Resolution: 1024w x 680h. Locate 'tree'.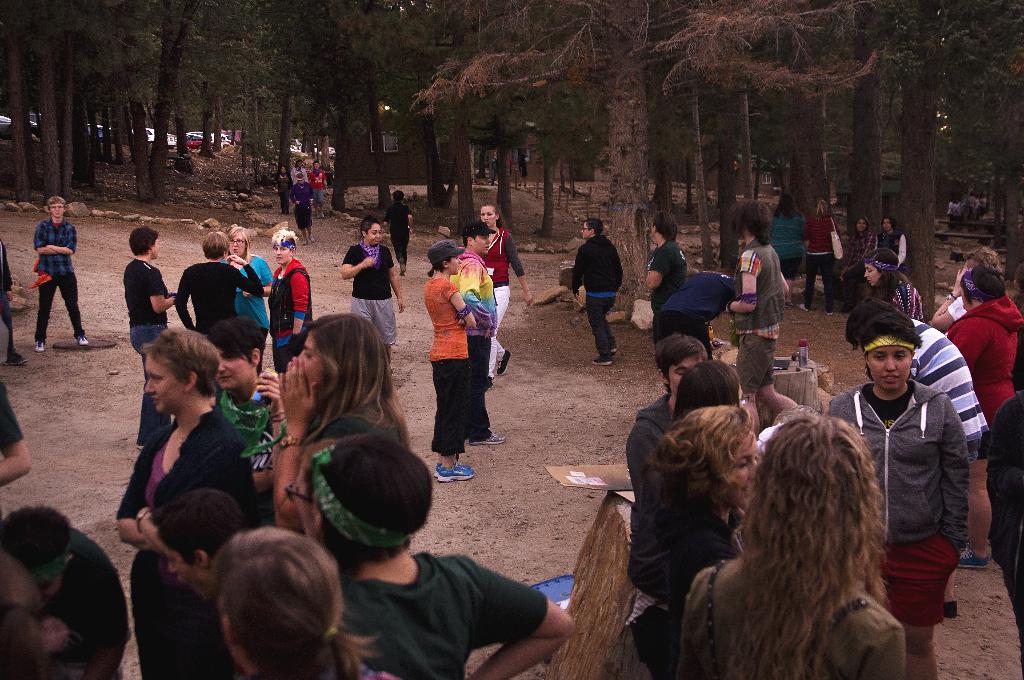
l=314, t=0, r=358, b=208.
